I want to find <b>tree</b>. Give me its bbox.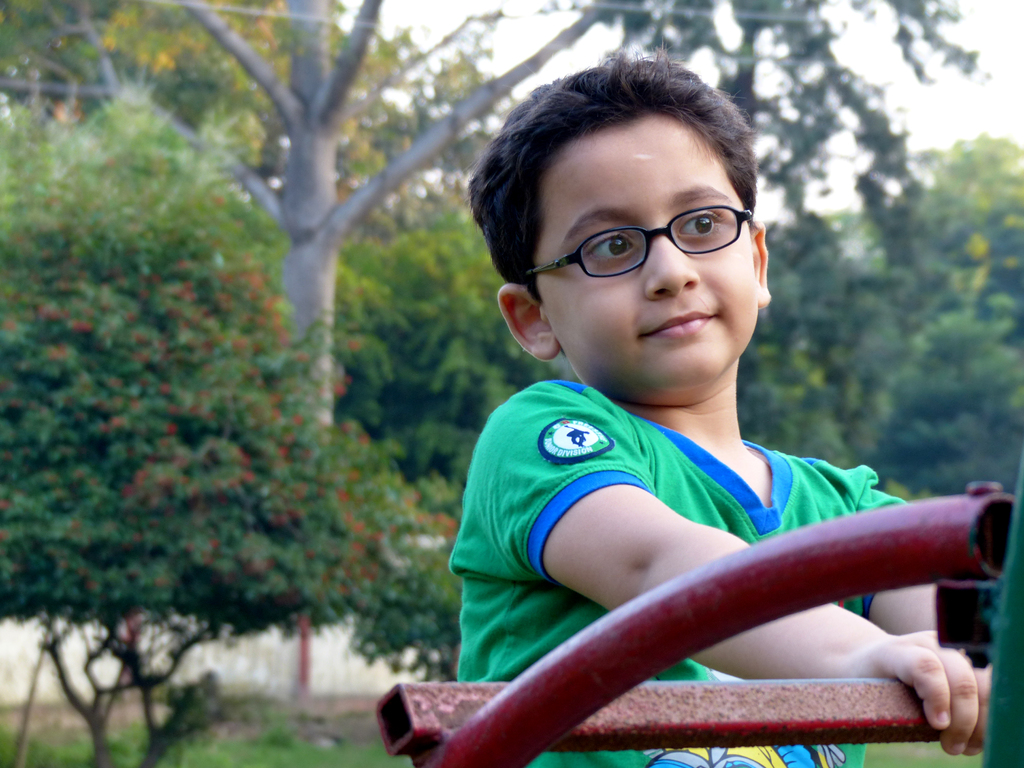
box(0, 90, 398, 765).
